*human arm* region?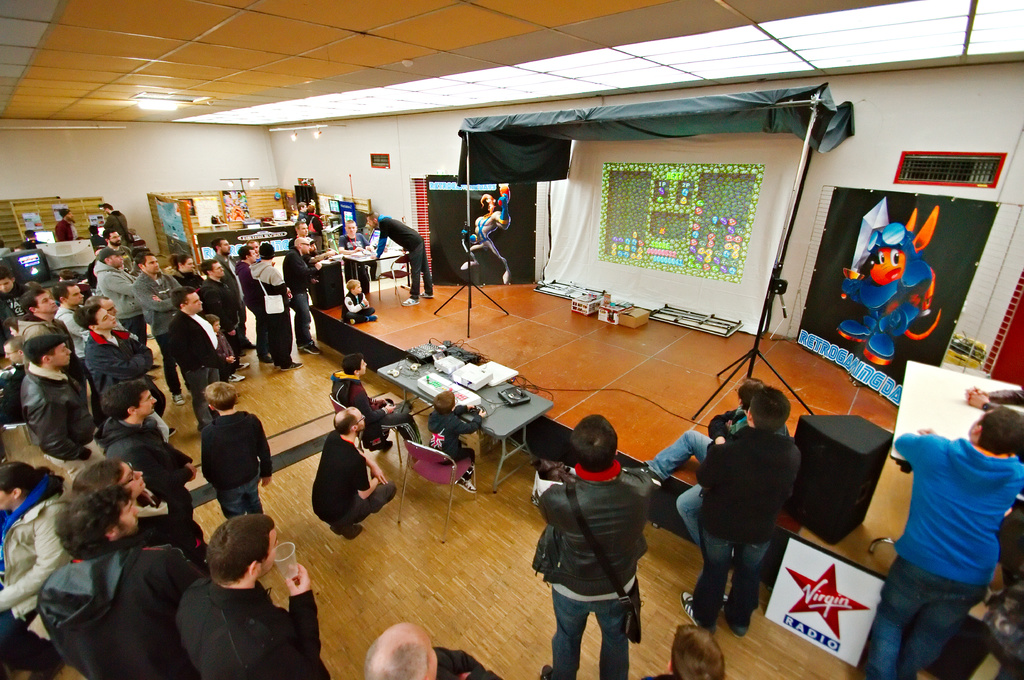
region(484, 187, 518, 236)
